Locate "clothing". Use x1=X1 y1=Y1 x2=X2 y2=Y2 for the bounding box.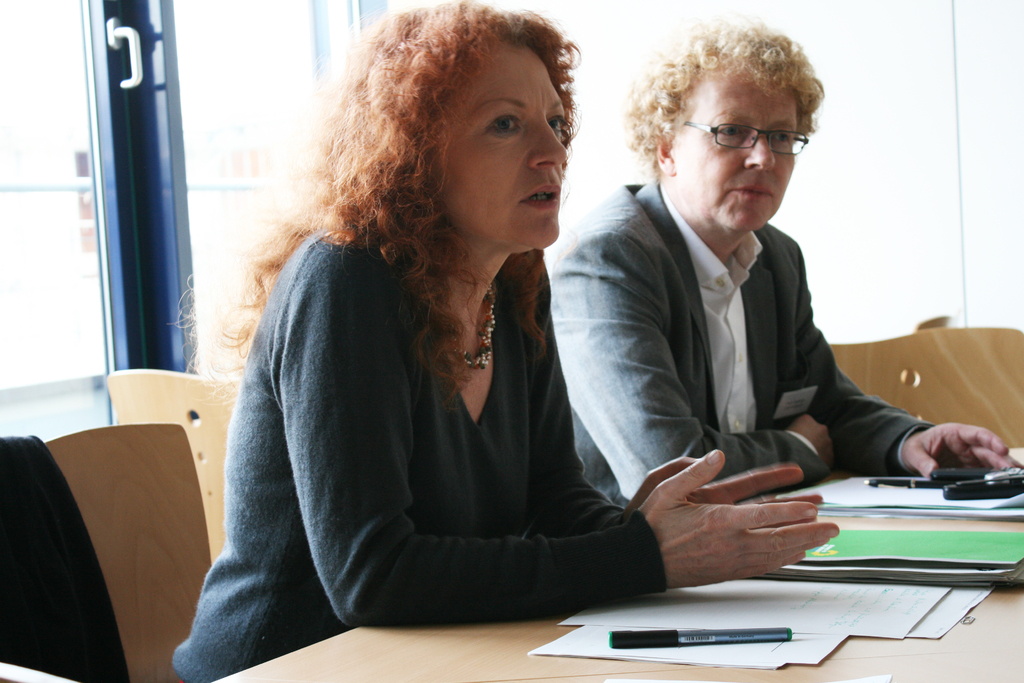
x1=224 y1=172 x2=667 y2=629.
